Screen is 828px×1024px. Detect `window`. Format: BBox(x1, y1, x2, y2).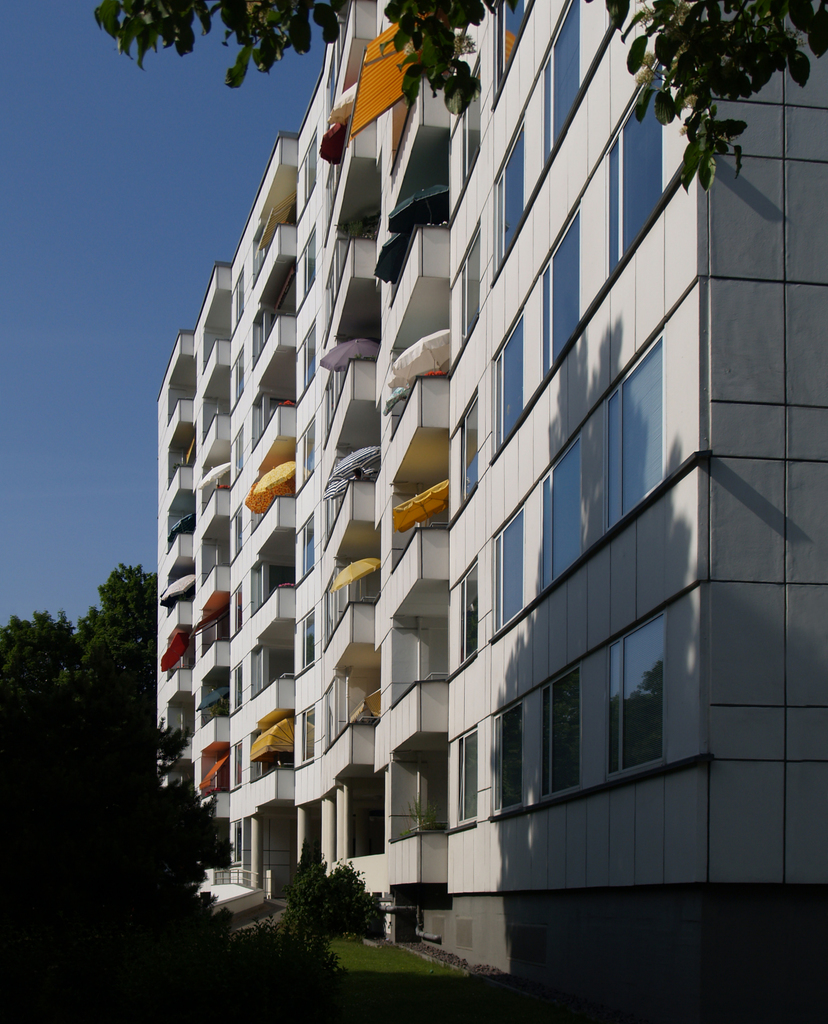
BBox(457, 389, 480, 504).
